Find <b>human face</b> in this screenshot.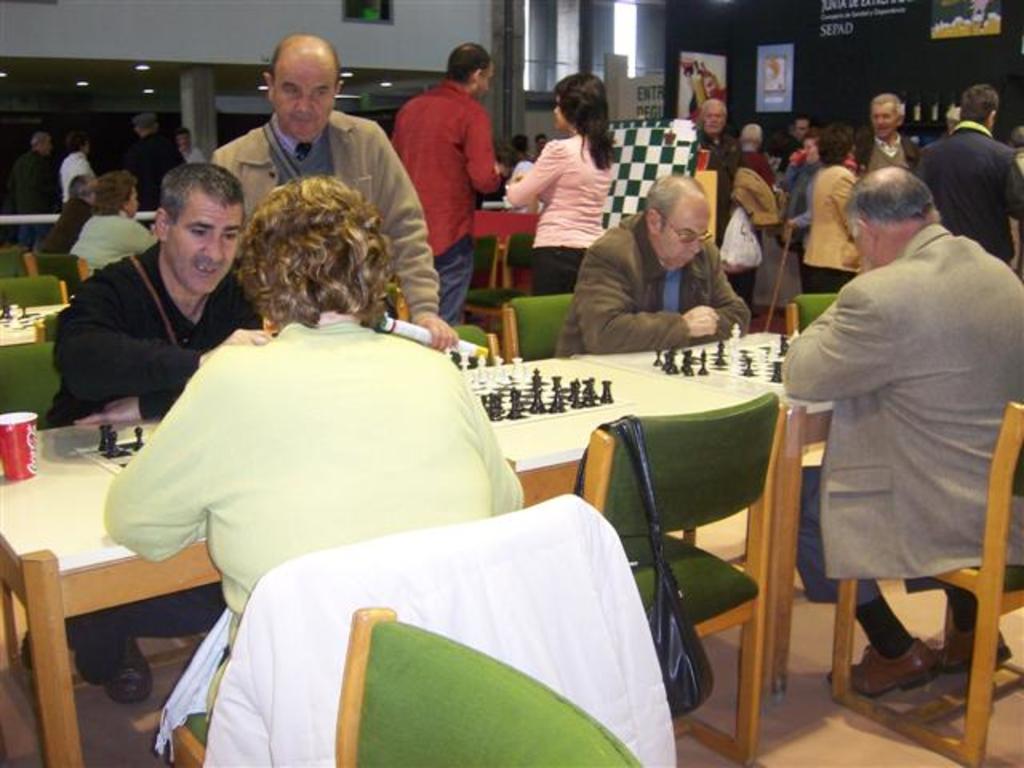
The bounding box for <b>human face</b> is region(662, 195, 710, 267).
